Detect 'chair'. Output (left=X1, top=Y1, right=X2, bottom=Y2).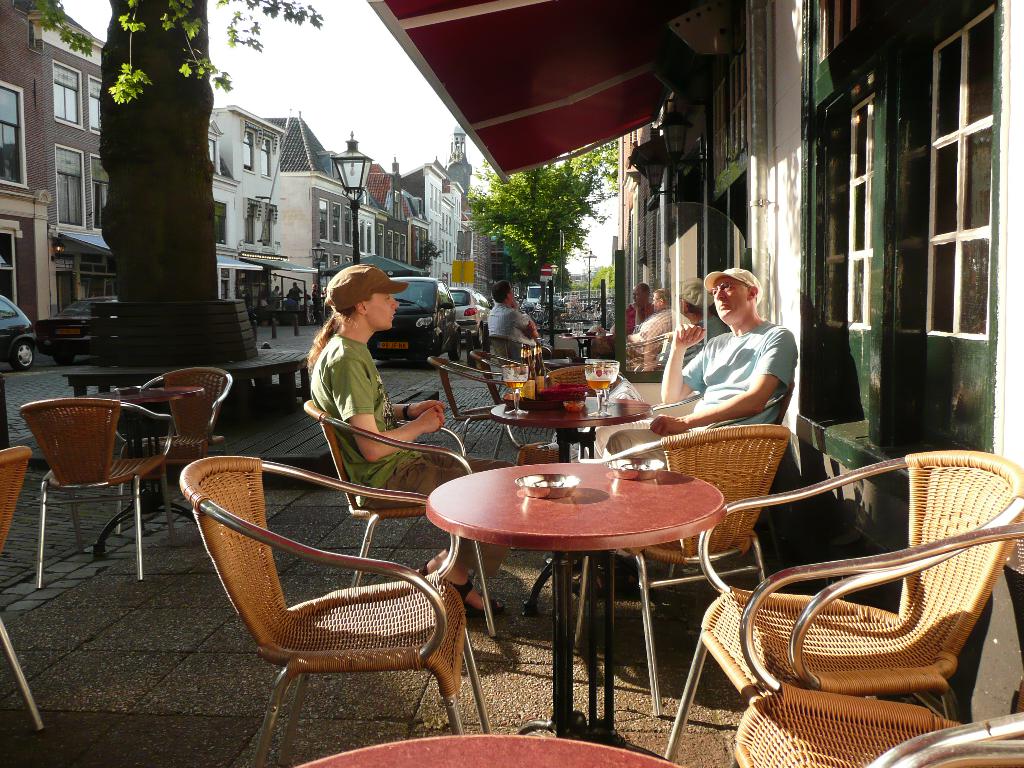
(left=562, top=424, right=768, bottom=722).
